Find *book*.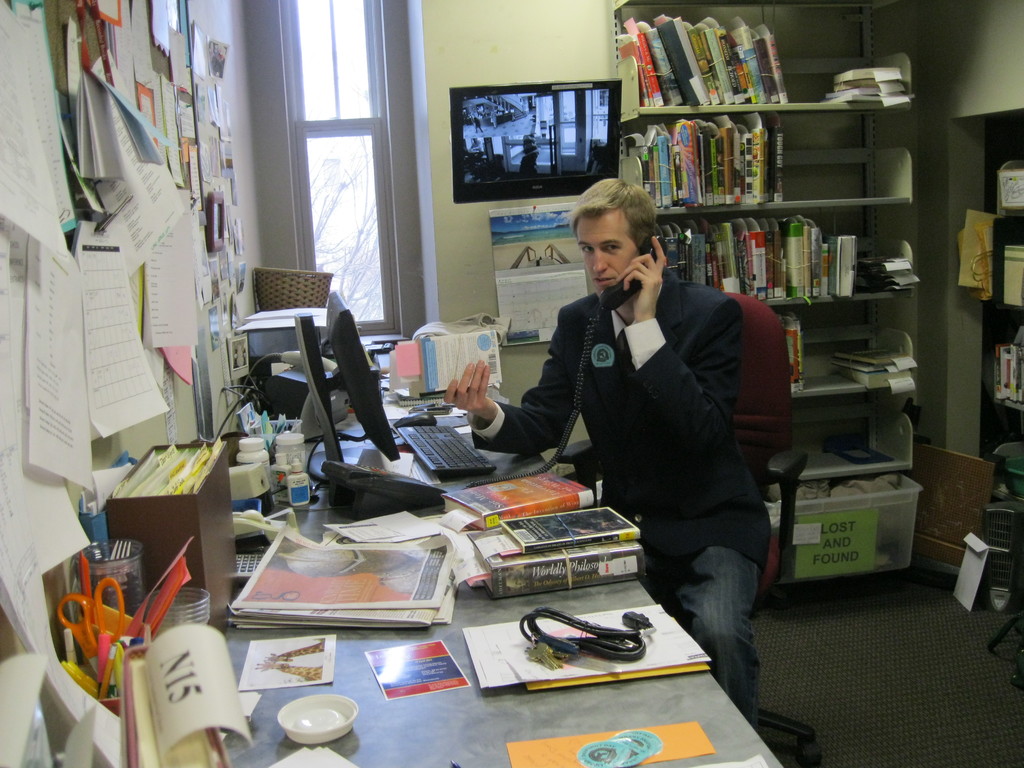
box=[497, 506, 644, 553].
